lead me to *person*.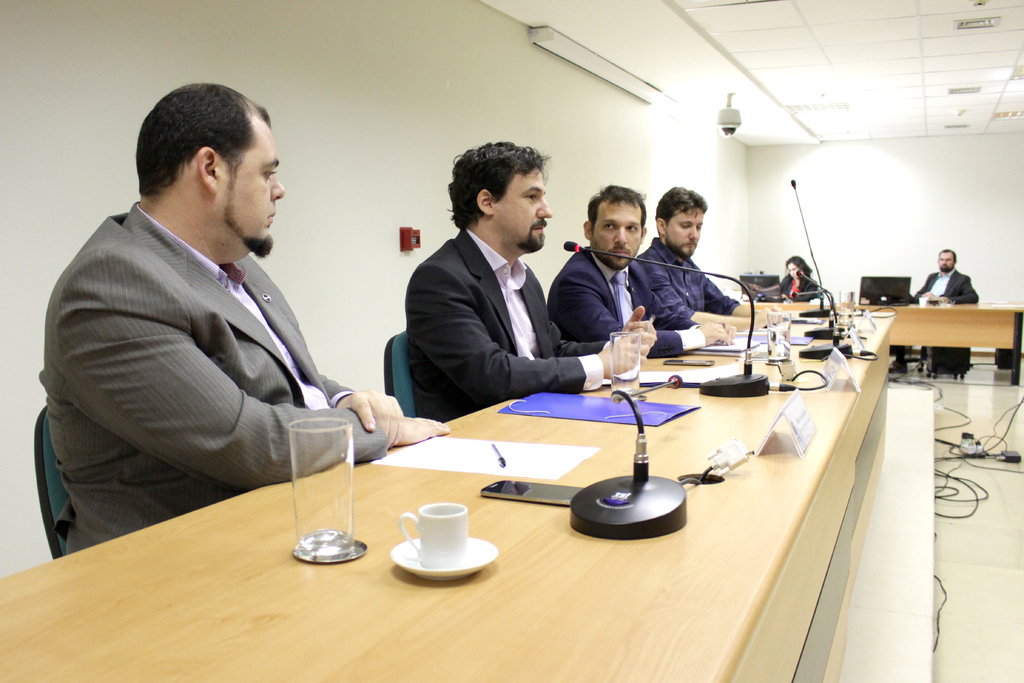
Lead to l=406, t=138, r=651, b=421.
